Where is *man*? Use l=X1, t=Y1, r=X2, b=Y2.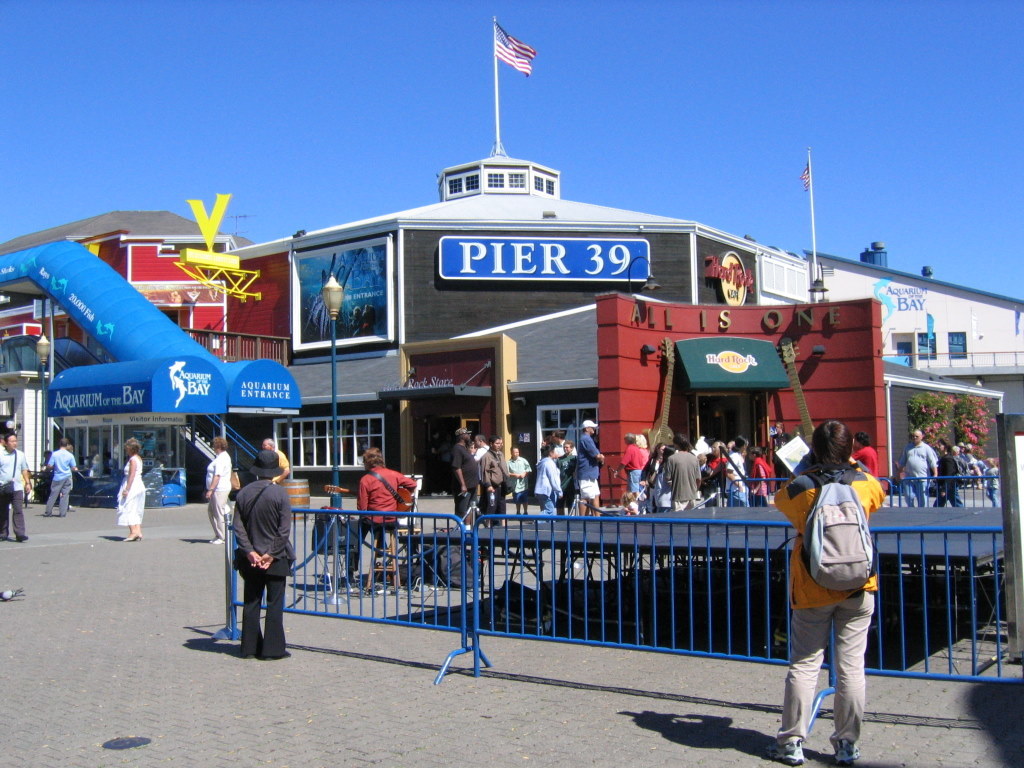
l=46, t=442, r=74, b=513.
